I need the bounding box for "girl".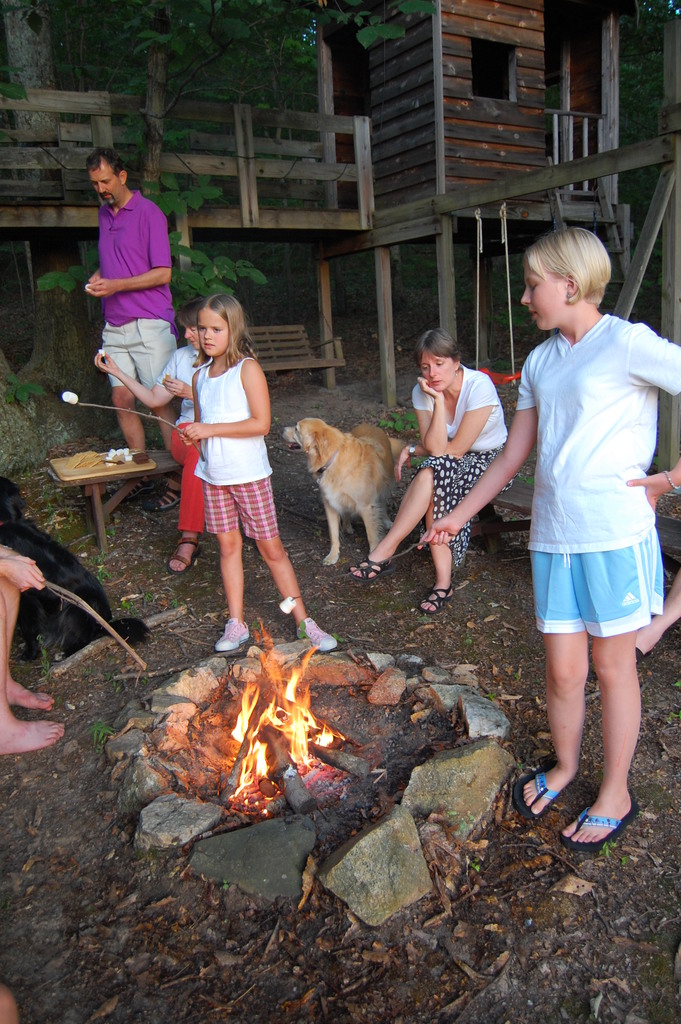
Here it is: x1=414 y1=226 x2=680 y2=844.
